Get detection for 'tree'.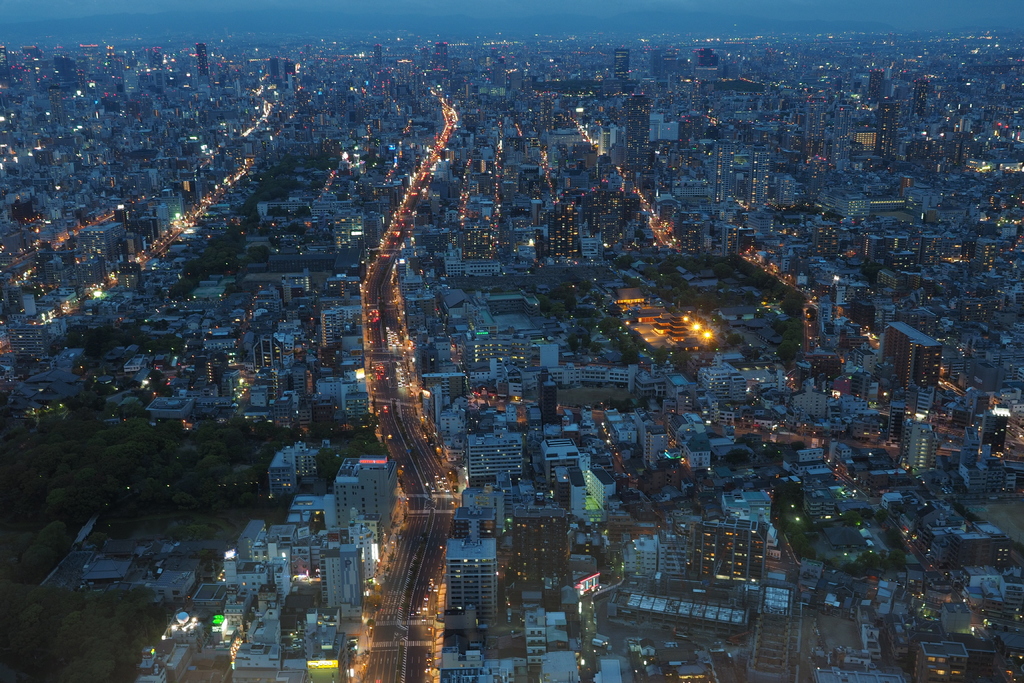
Detection: rect(267, 202, 288, 212).
